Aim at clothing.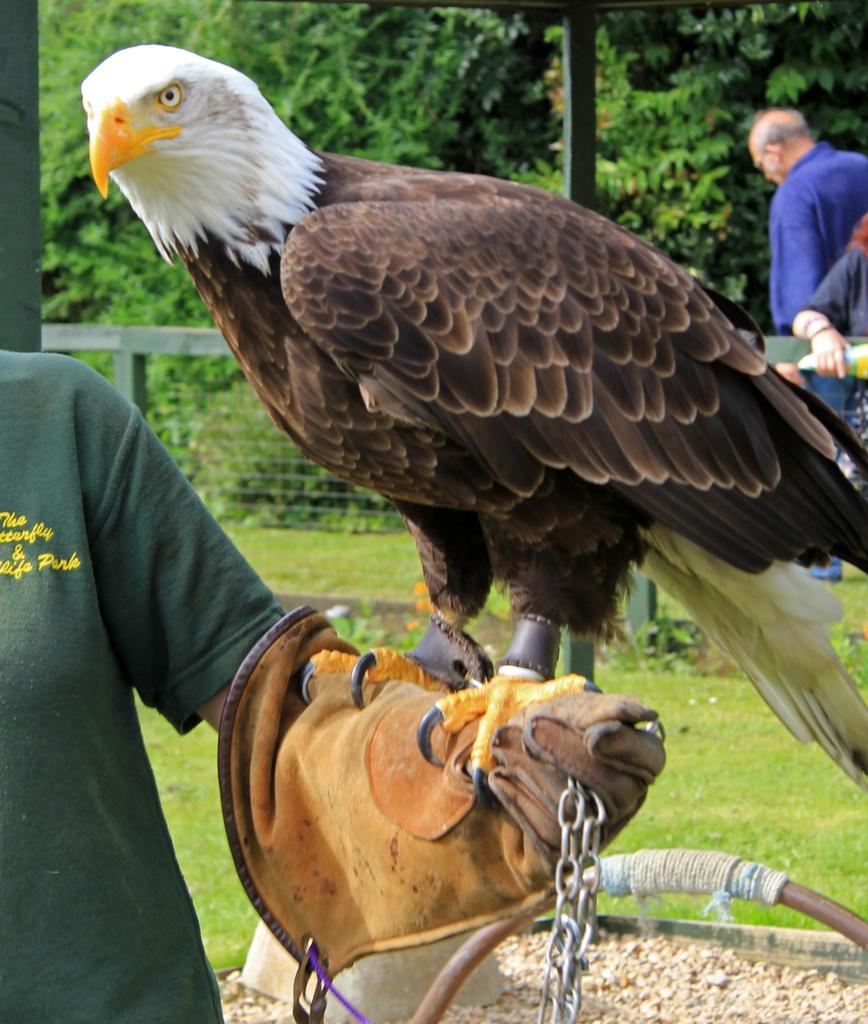
Aimed at bbox(0, 344, 290, 1023).
